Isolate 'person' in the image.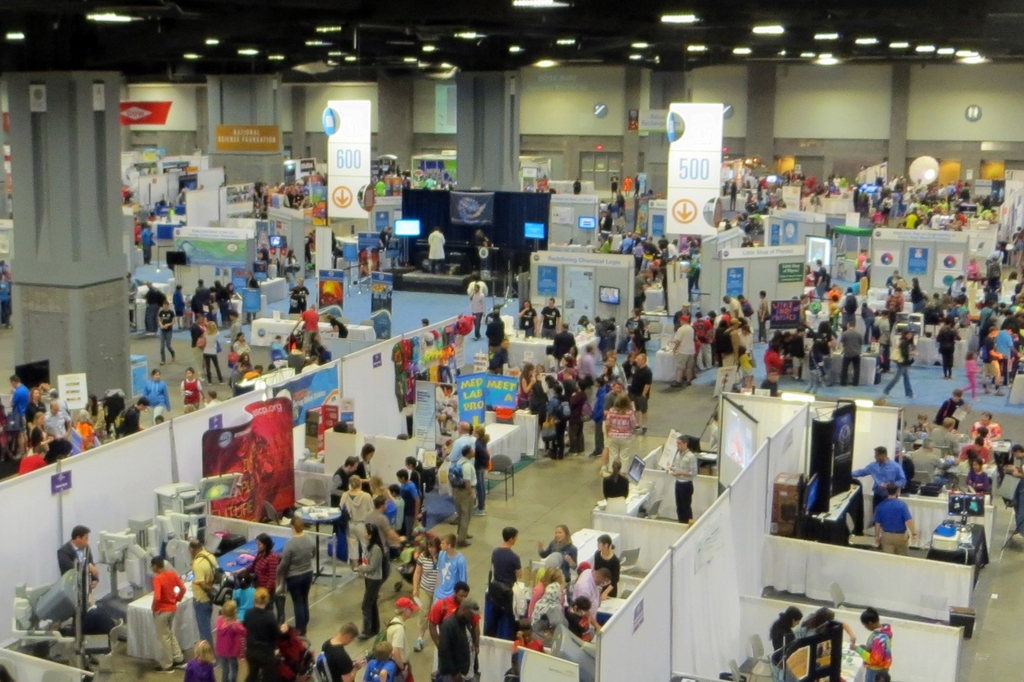
Isolated region: locate(515, 321, 650, 461).
